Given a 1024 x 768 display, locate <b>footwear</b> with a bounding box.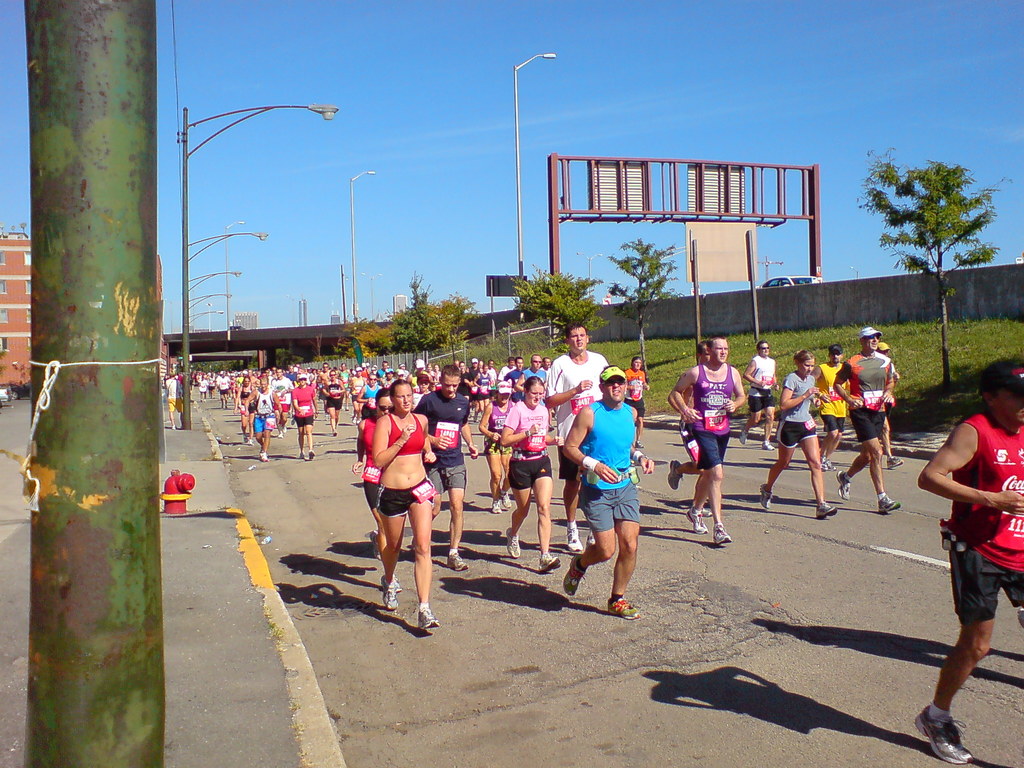
Located: detection(884, 451, 913, 468).
